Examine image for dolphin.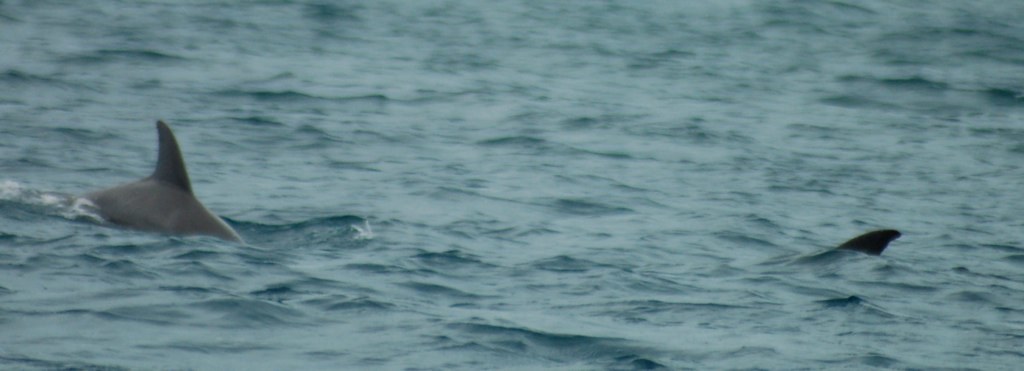
Examination result: (x1=43, y1=114, x2=249, y2=253).
